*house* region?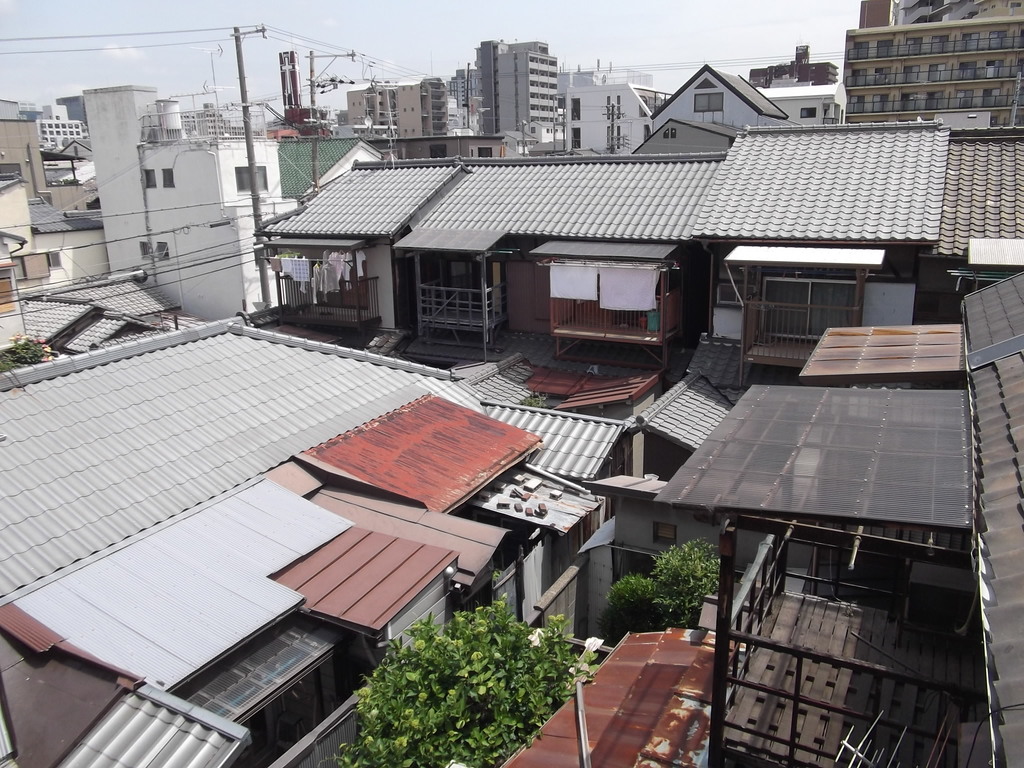
{"left": 264, "top": 124, "right": 1023, "bottom": 320}
